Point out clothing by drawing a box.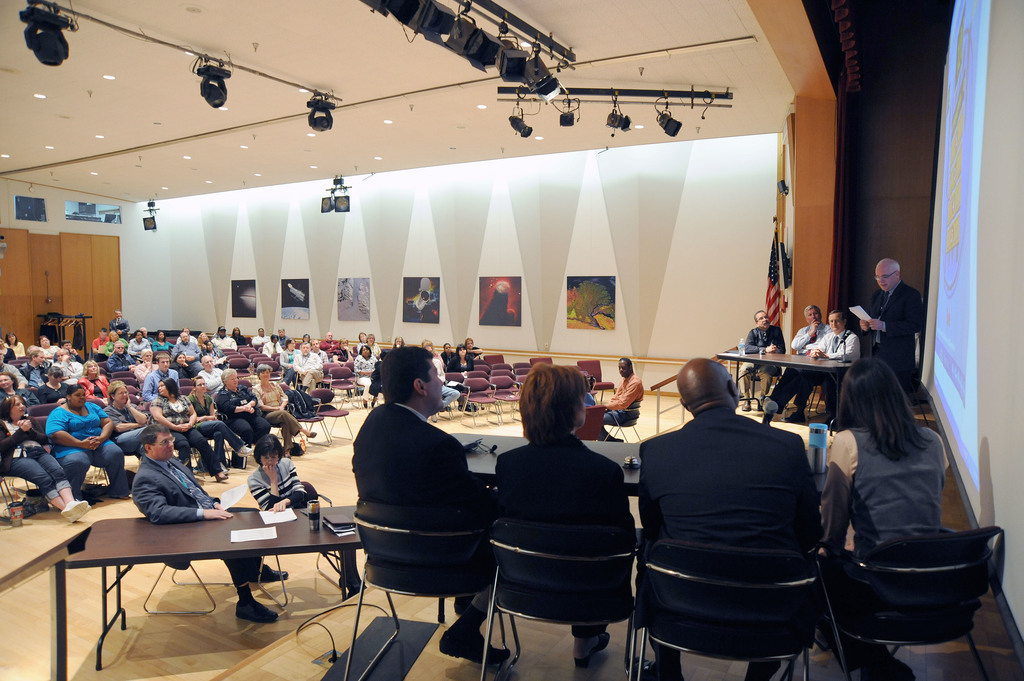
pyautogui.locateOnScreen(427, 354, 462, 413).
